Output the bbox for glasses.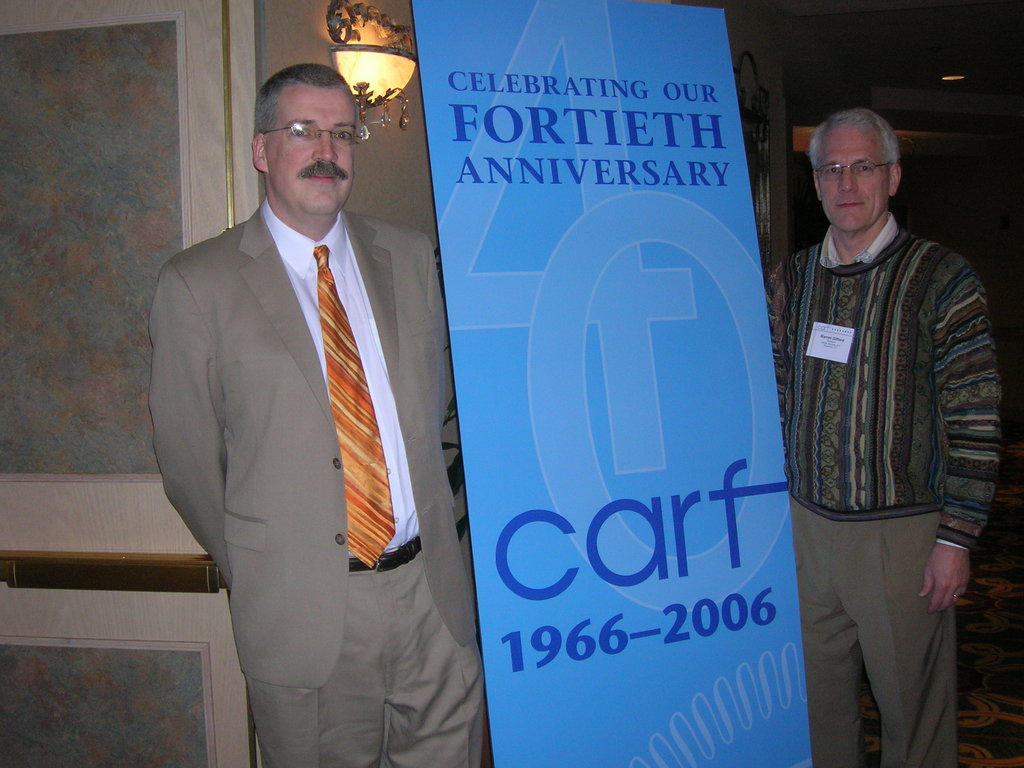
{"left": 815, "top": 163, "right": 894, "bottom": 182}.
